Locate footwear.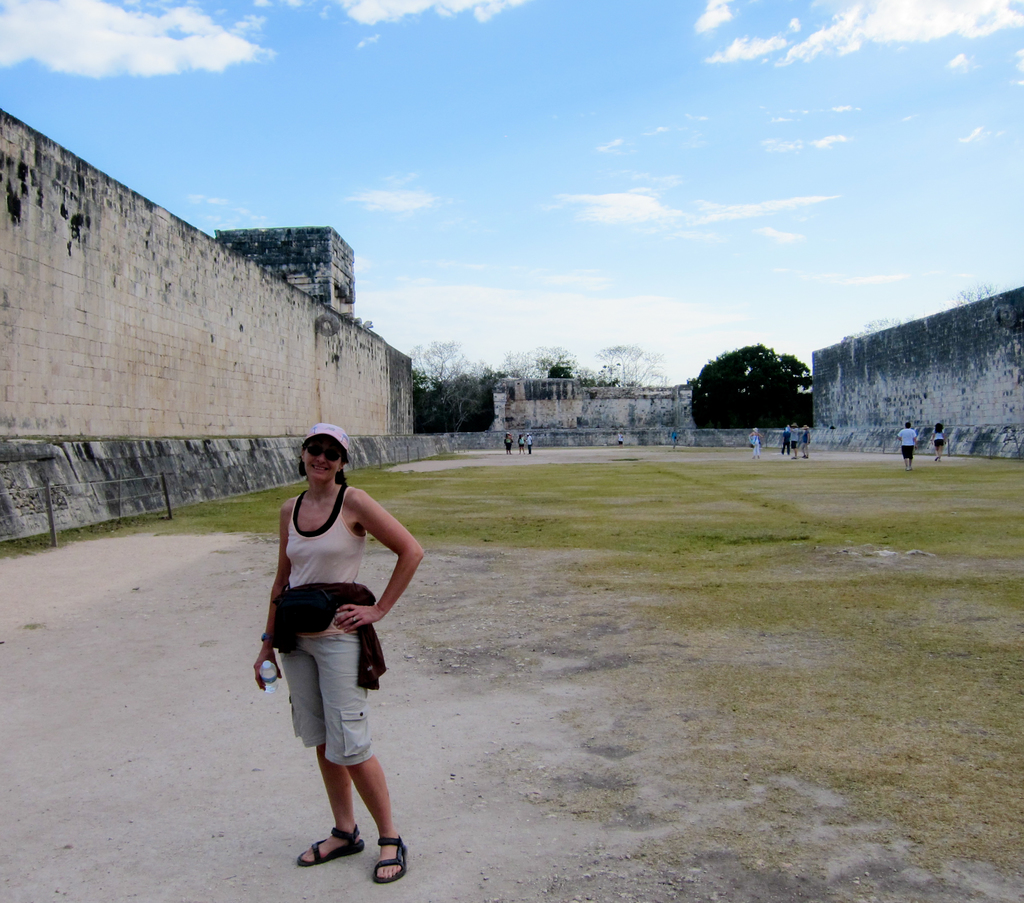
Bounding box: pyautogui.locateOnScreen(367, 827, 408, 886).
